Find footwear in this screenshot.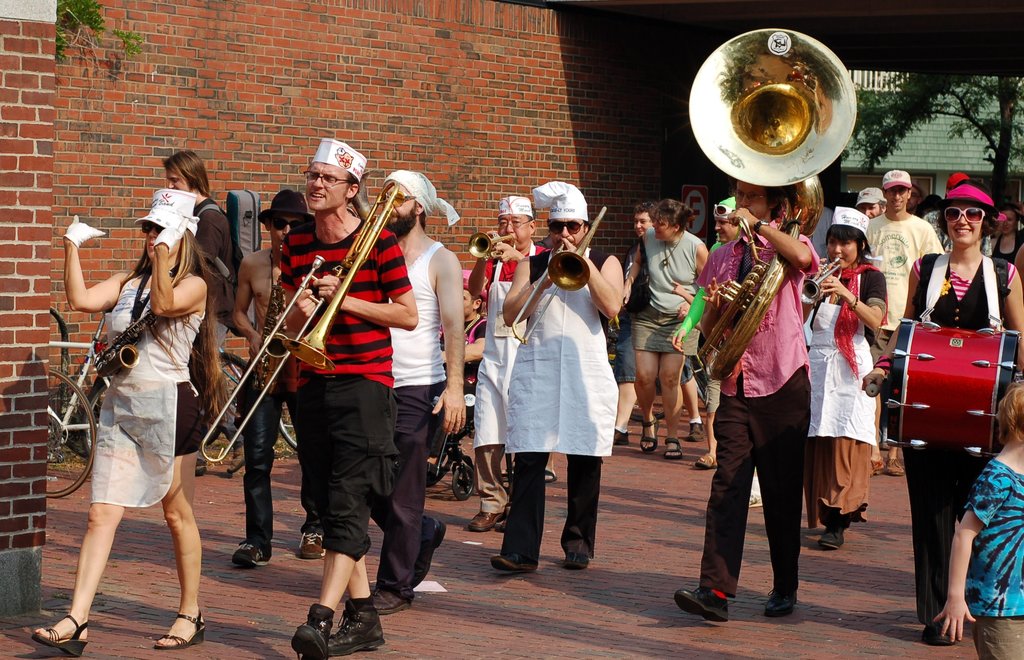
The bounding box for footwear is (294,531,326,564).
